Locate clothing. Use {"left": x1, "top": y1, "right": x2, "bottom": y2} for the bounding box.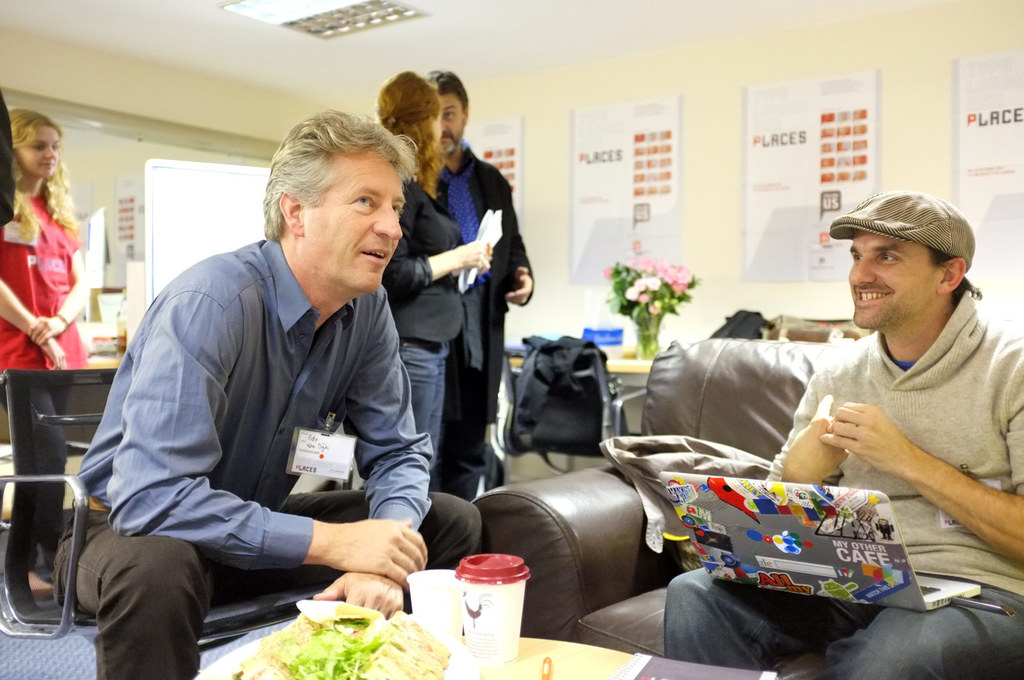
{"left": 669, "top": 269, "right": 1023, "bottom": 679}.
